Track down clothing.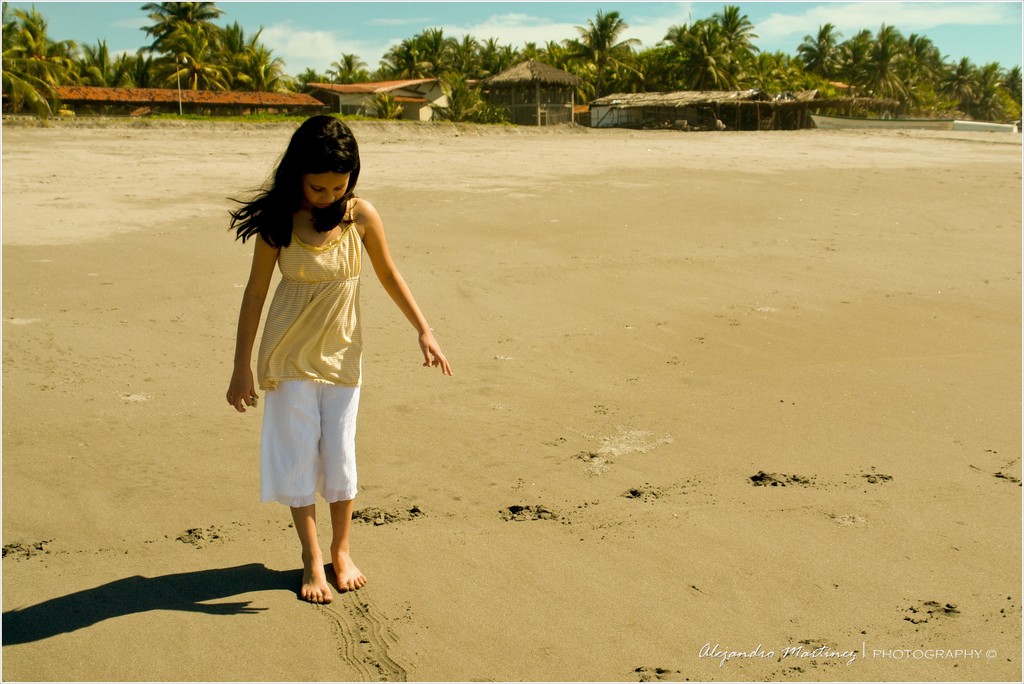
Tracked to (257,195,395,509).
